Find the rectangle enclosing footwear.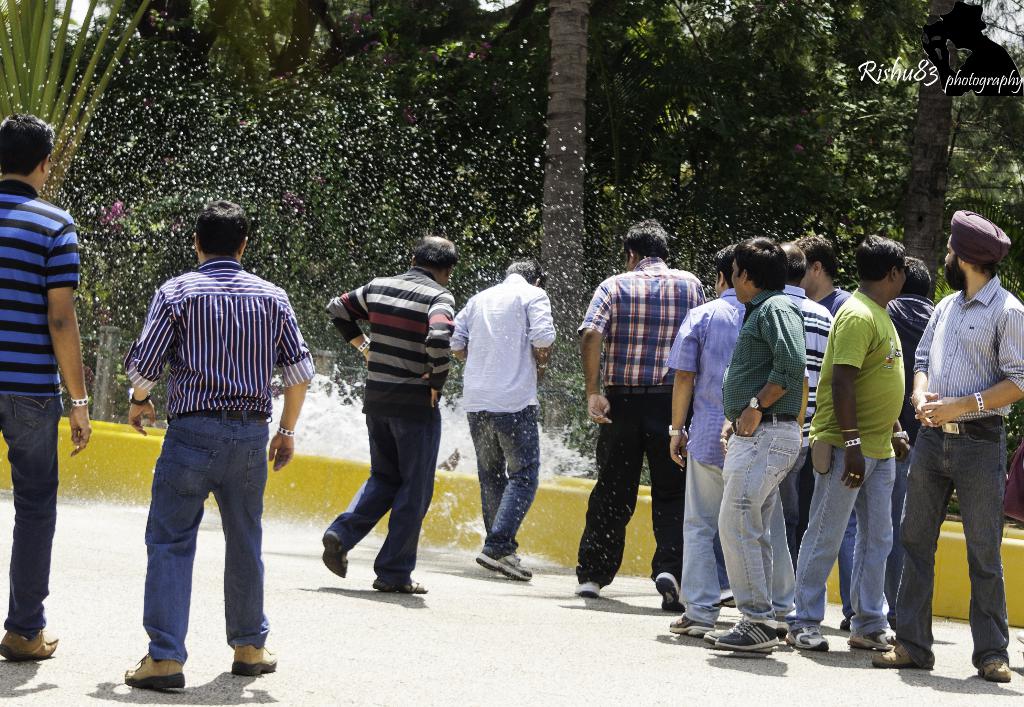
(x1=0, y1=620, x2=61, y2=661).
